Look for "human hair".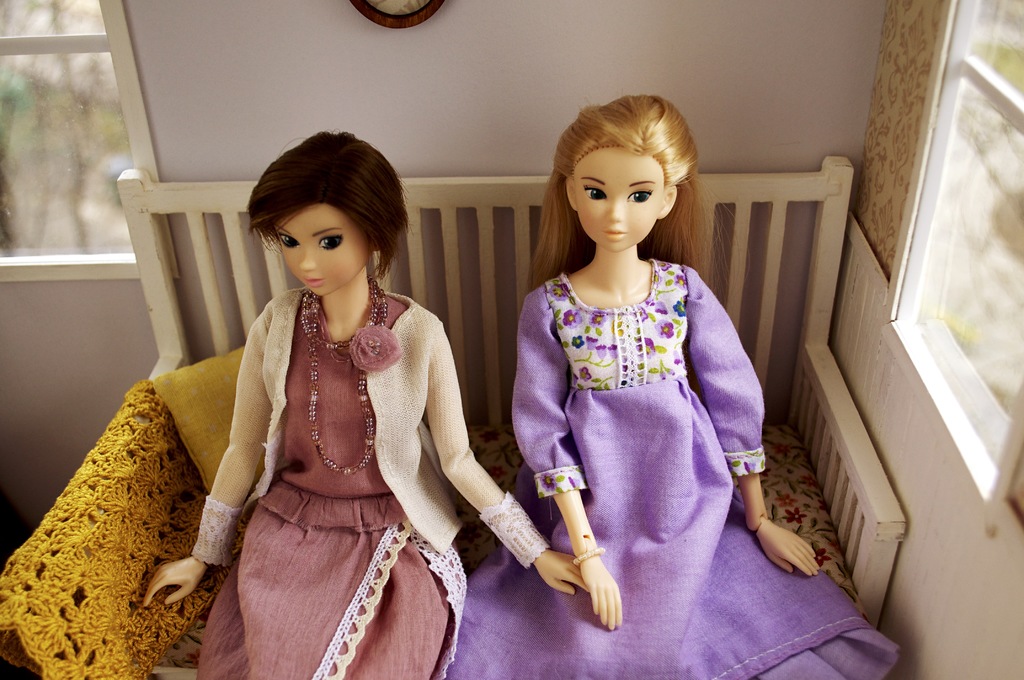
Found: [left=250, top=131, right=412, bottom=280].
